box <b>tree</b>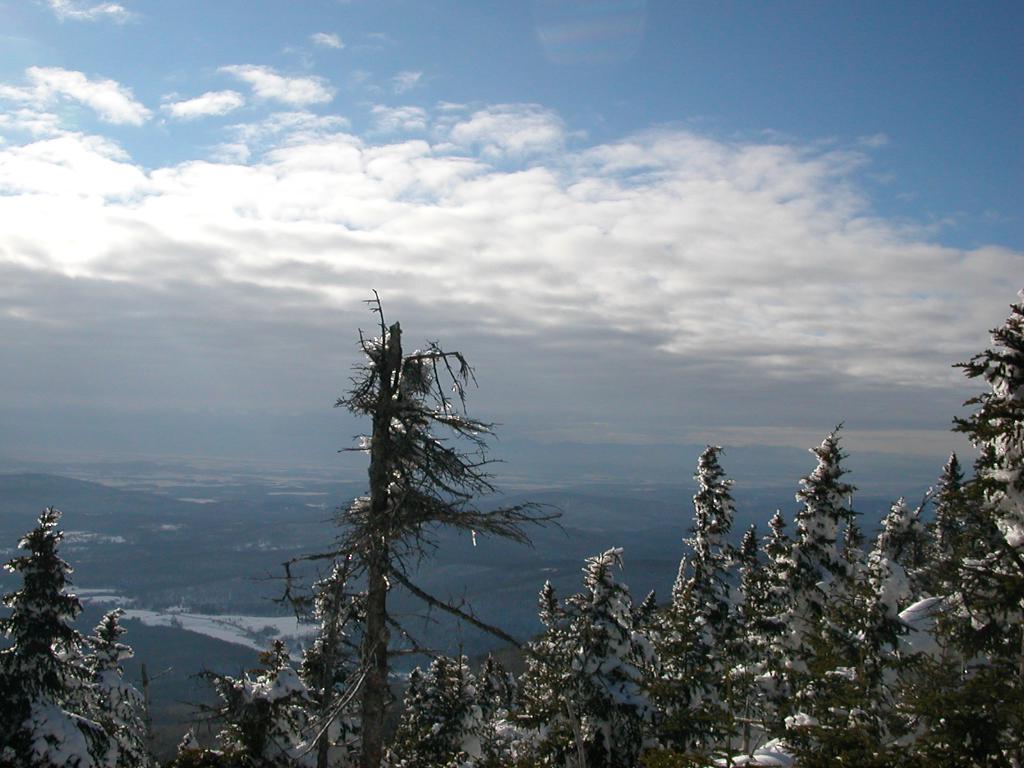
crop(918, 447, 985, 584)
